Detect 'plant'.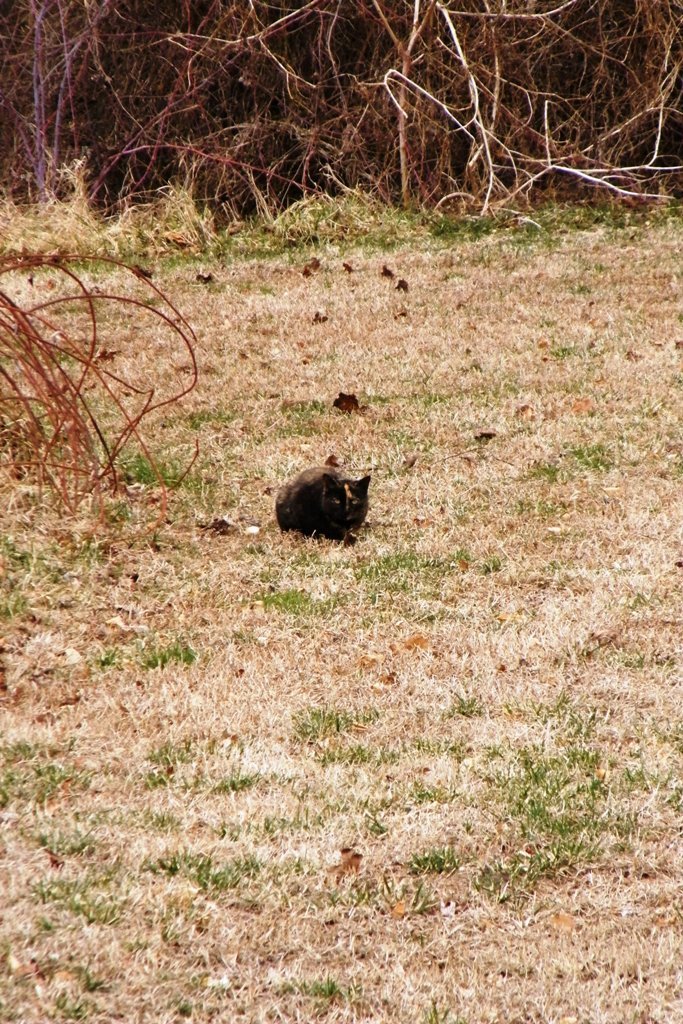
Detected at [16,189,237,578].
